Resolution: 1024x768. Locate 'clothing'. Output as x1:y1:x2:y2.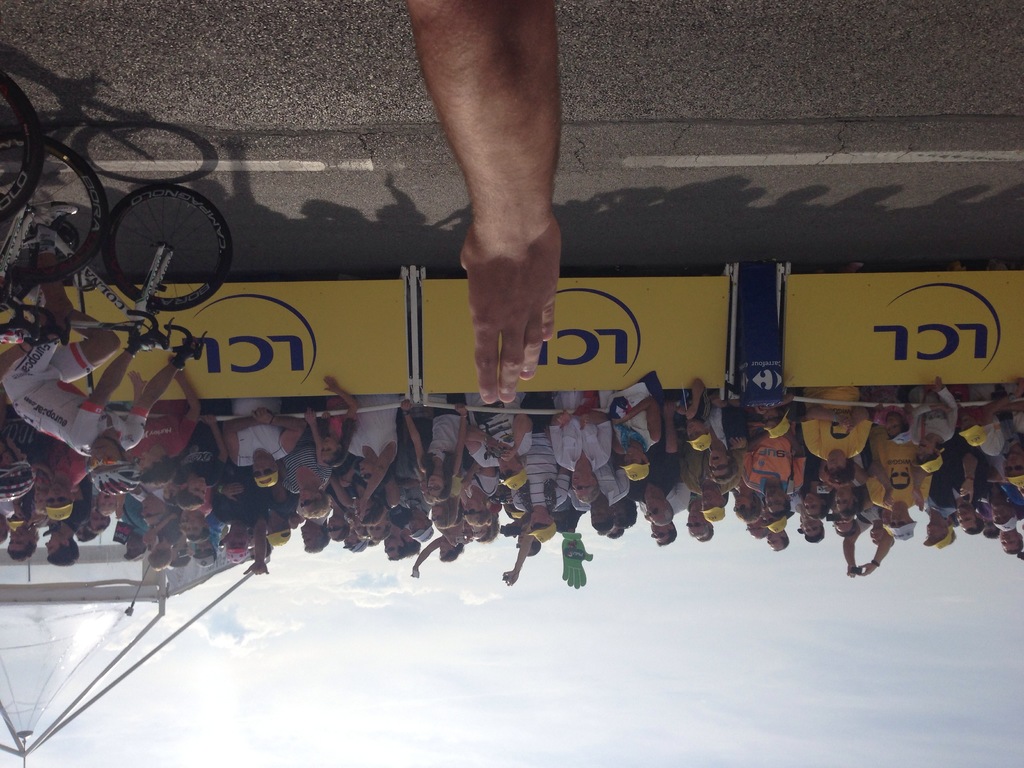
626:374:668:440.
